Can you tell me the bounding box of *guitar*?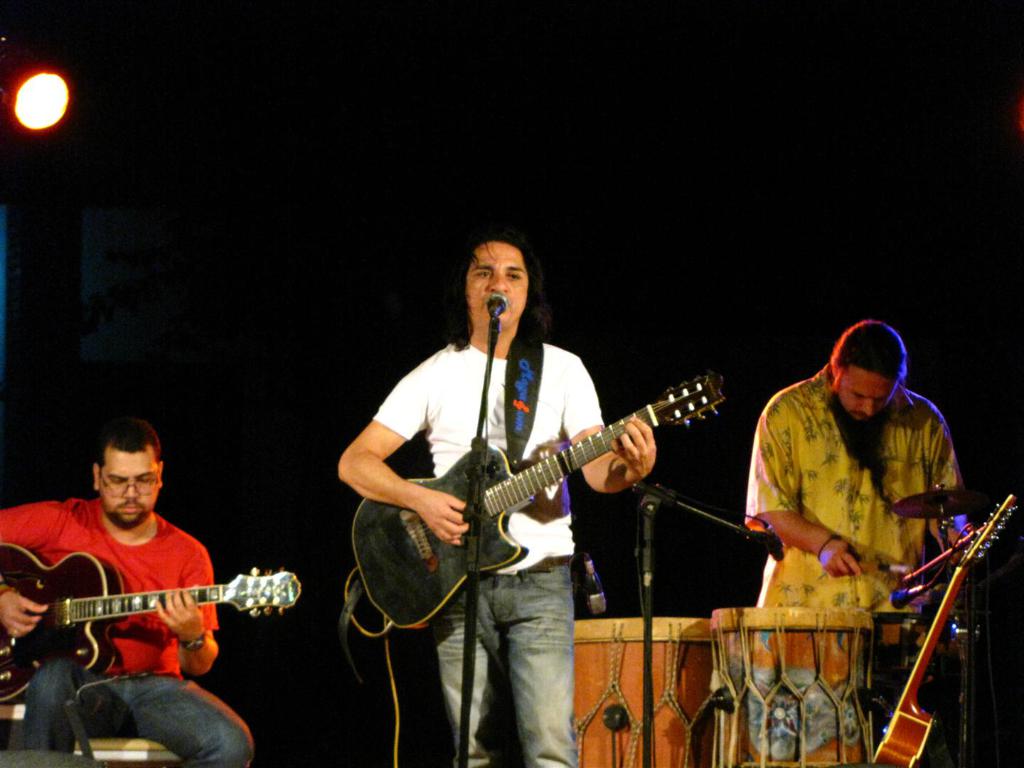
Rect(363, 361, 730, 624).
